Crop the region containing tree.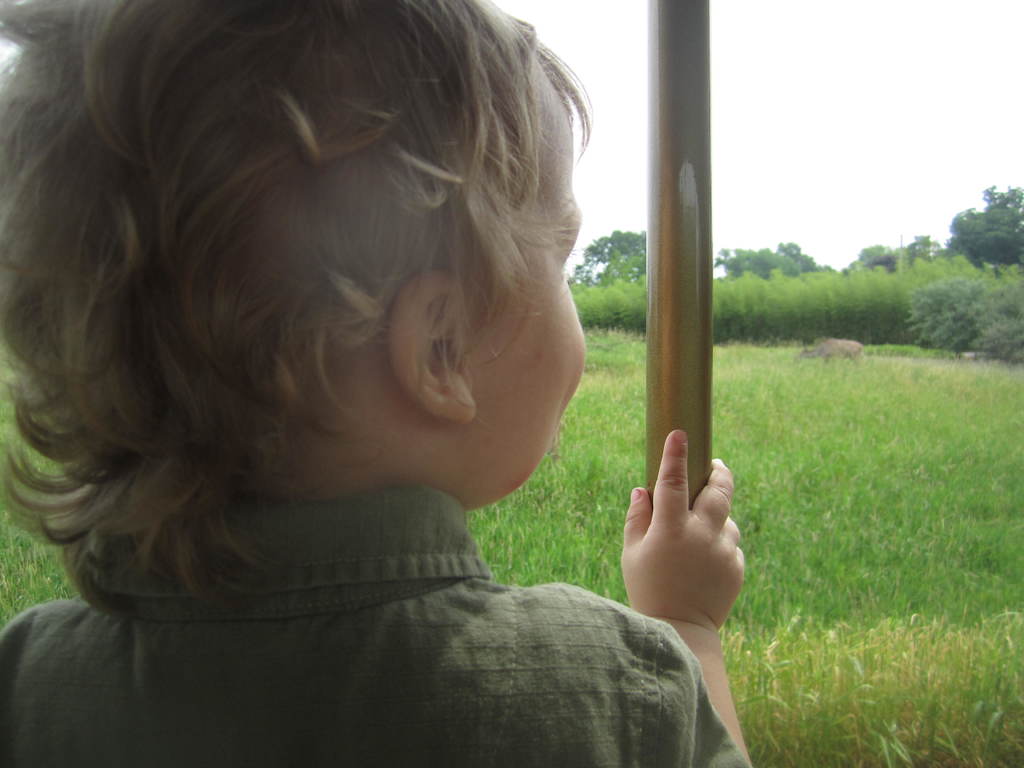
Crop region: pyautogui.locateOnScreen(843, 240, 954, 278).
